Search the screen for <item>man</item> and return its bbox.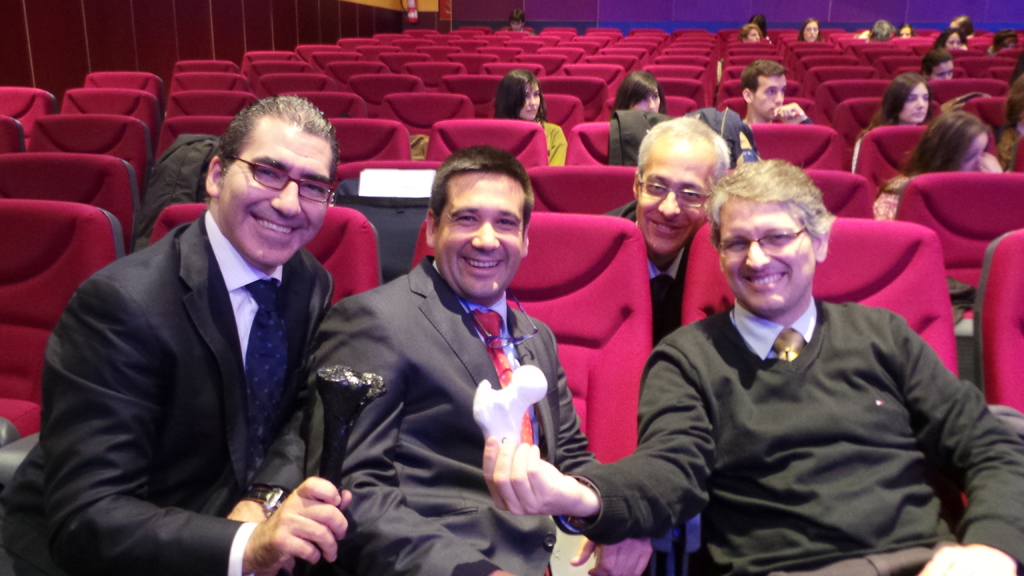
Found: BBox(742, 62, 815, 132).
